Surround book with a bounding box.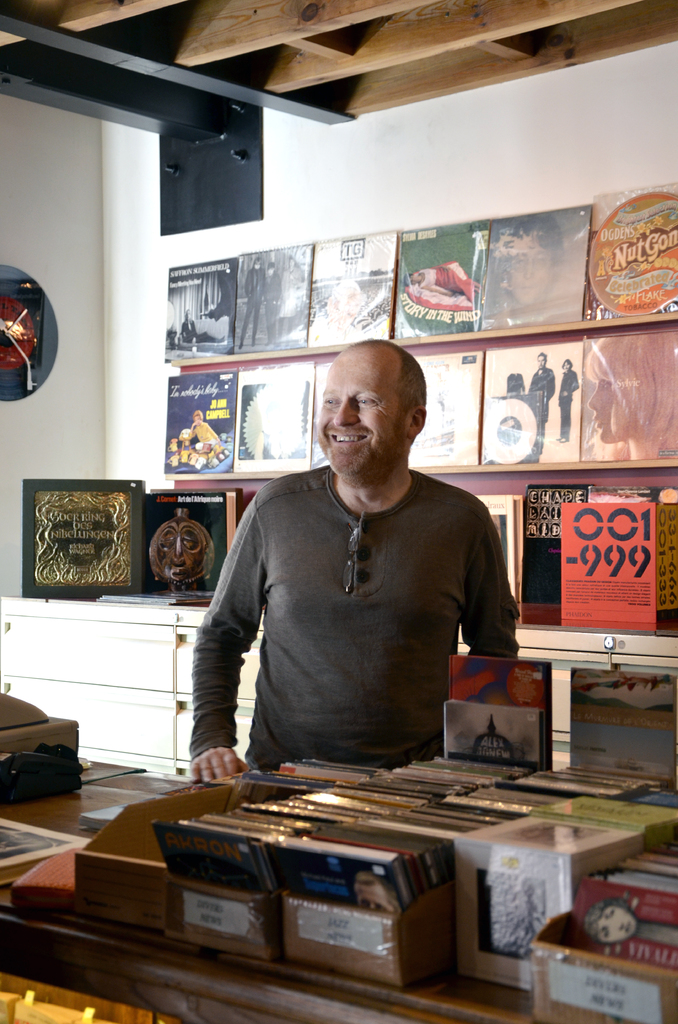
crop(316, 364, 335, 462).
